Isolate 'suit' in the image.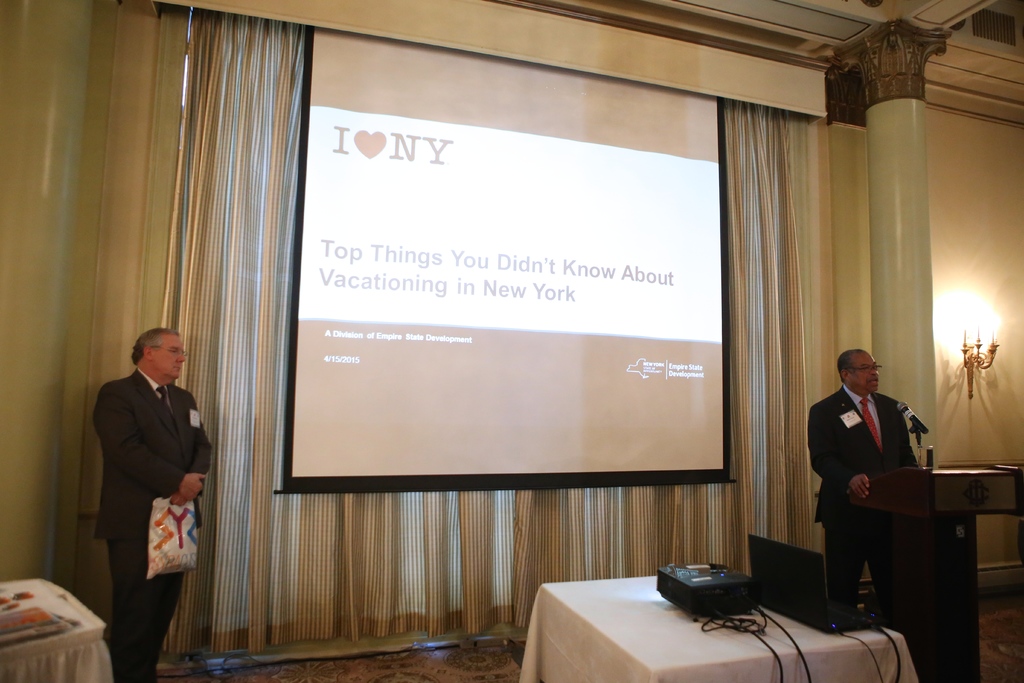
Isolated region: bbox=[820, 329, 942, 628].
